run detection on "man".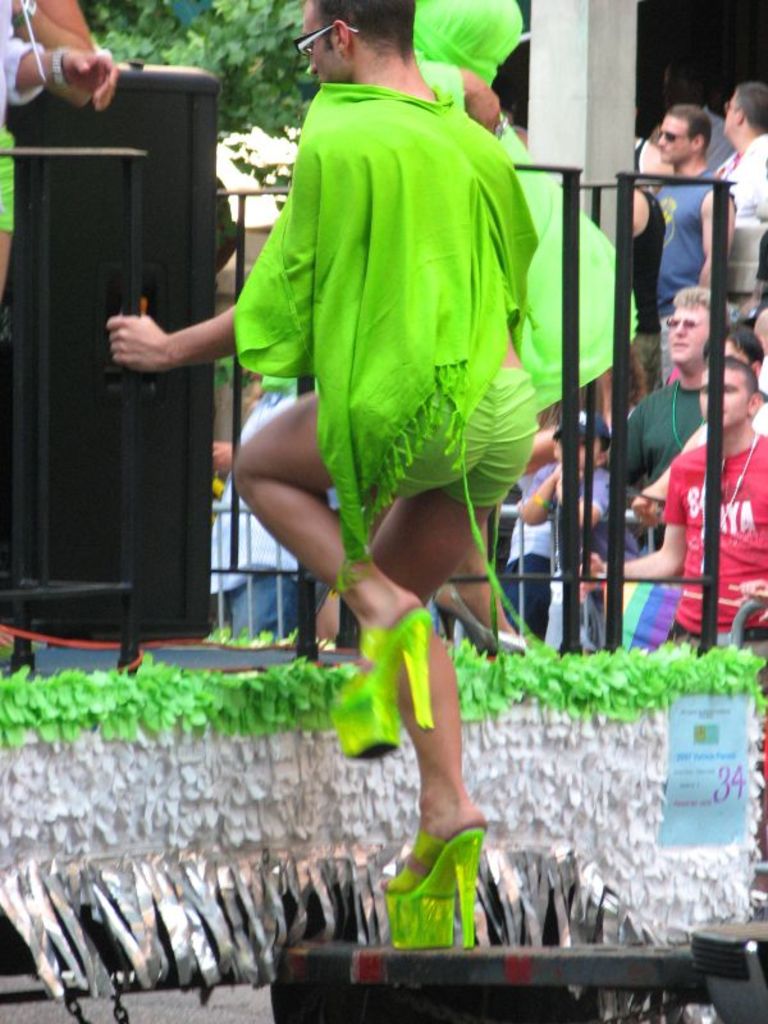
Result: region(712, 78, 767, 248).
